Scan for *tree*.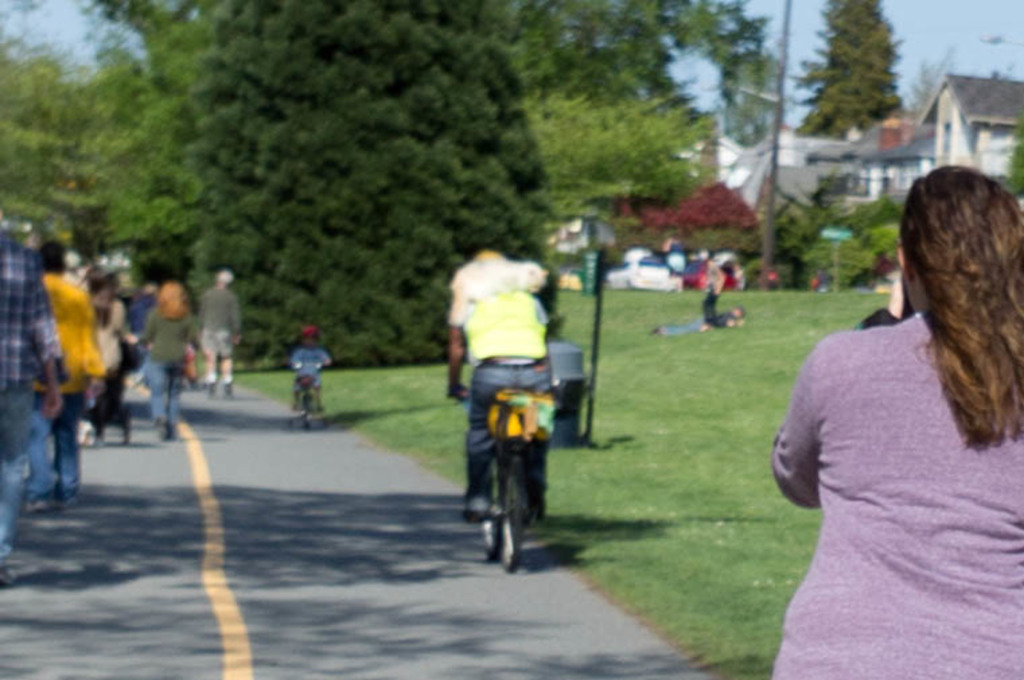
Scan result: select_region(188, 0, 557, 362).
